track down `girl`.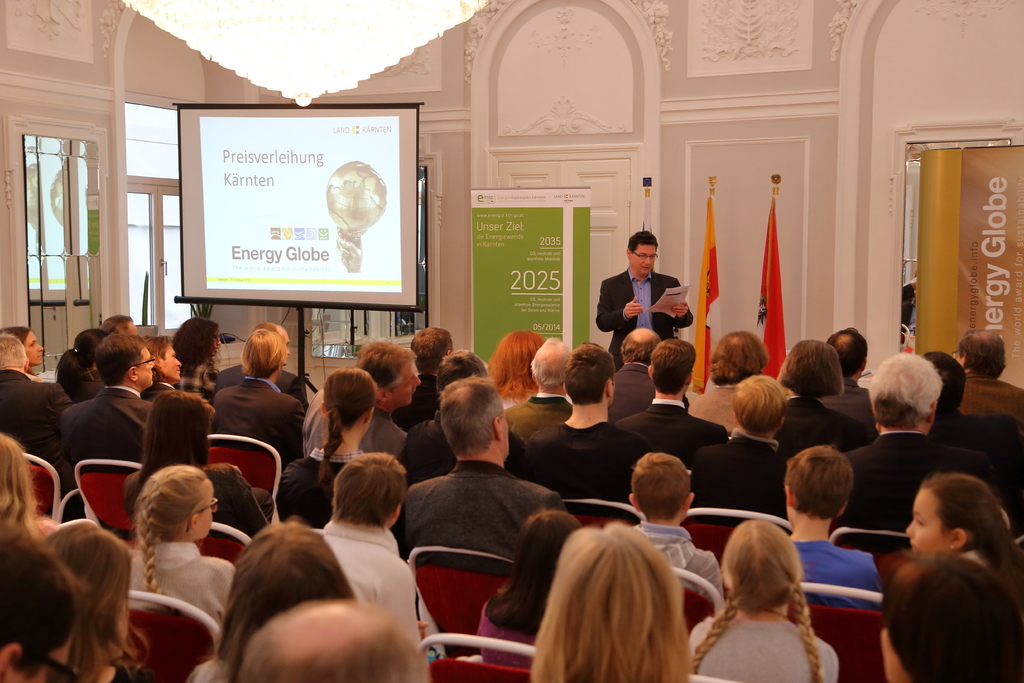
Tracked to left=905, top=470, right=1023, bottom=616.
